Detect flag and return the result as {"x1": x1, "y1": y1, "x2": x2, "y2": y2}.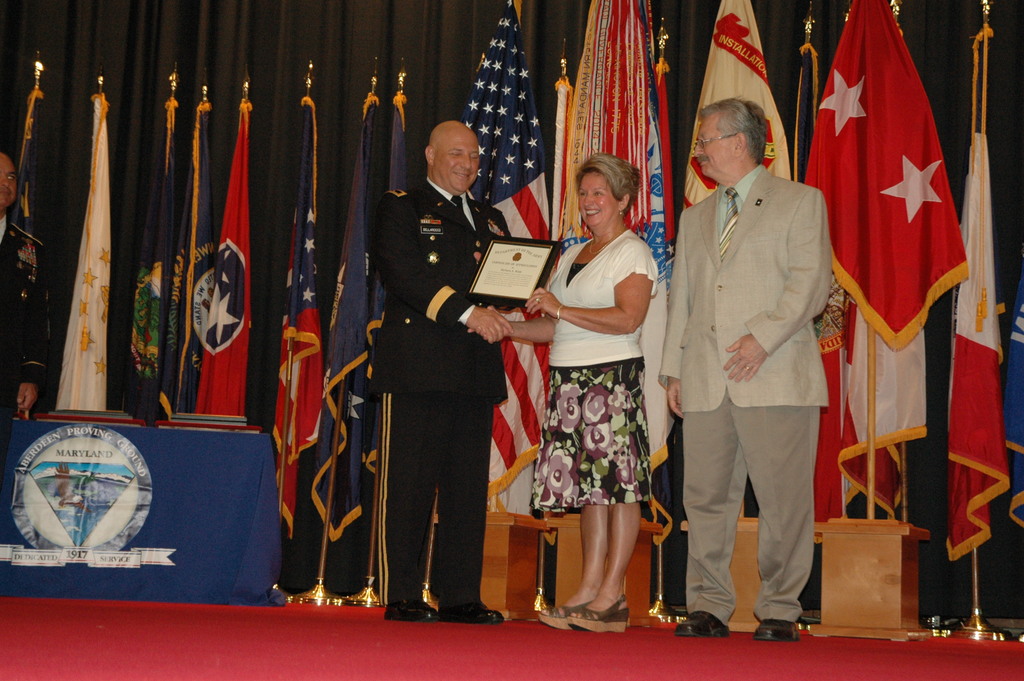
{"x1": 369, "y1": 87, "x2": 419, "y2": 488}.
